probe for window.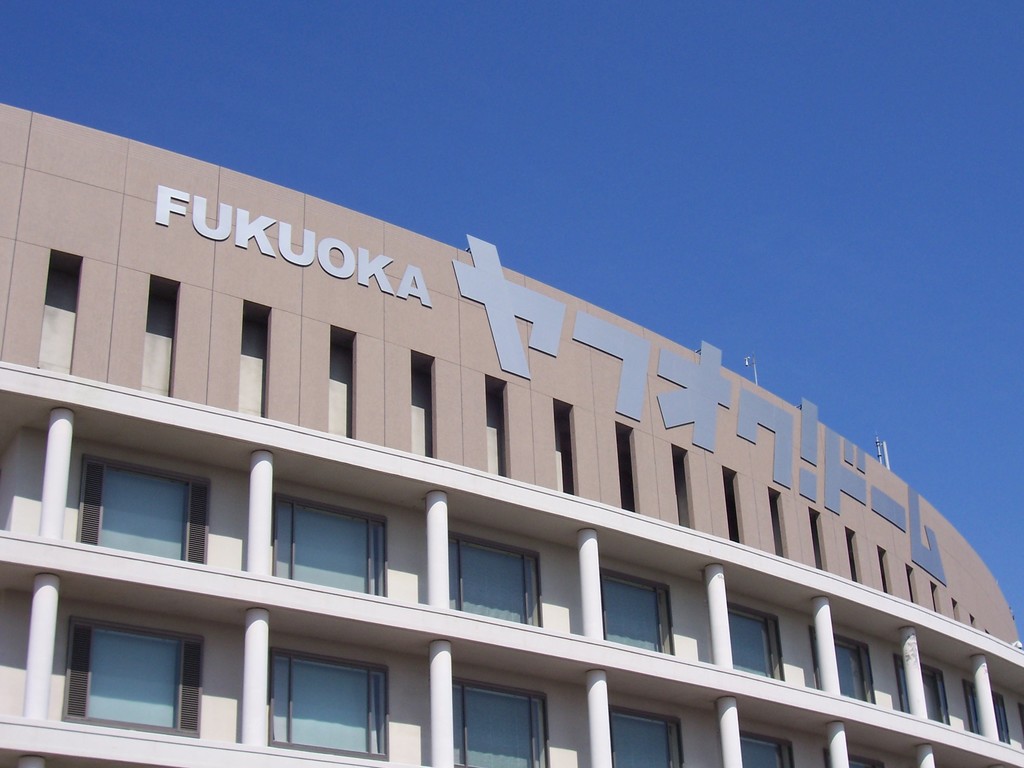
Probe result: bbox(264, 648, 391, 764).
